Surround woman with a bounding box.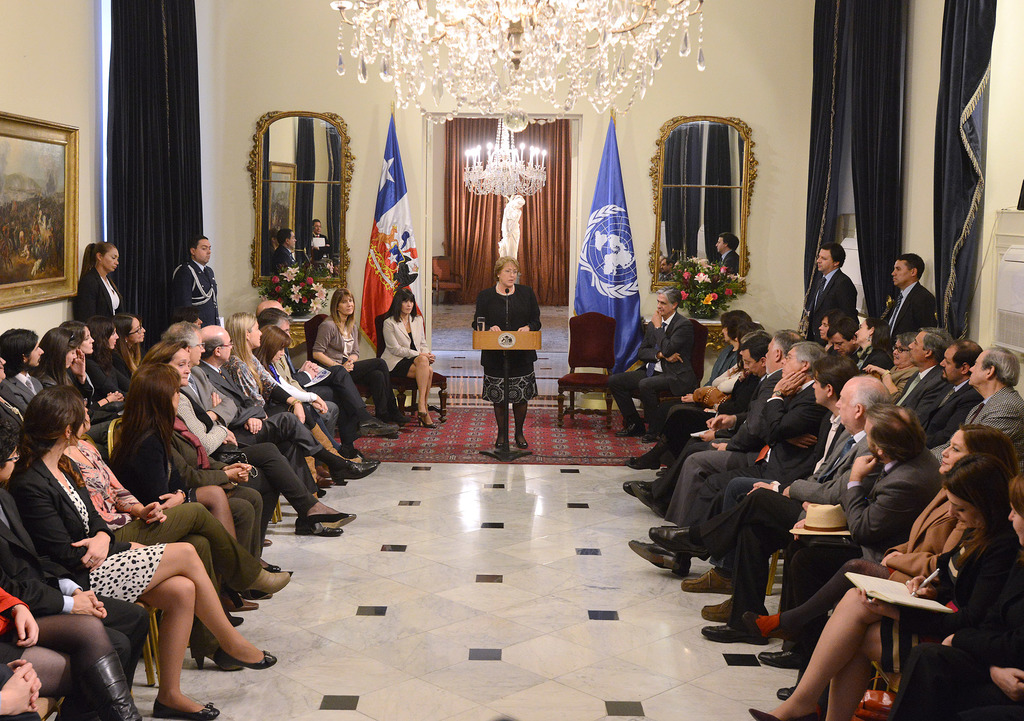
<box>474,255,542,460</box>.
